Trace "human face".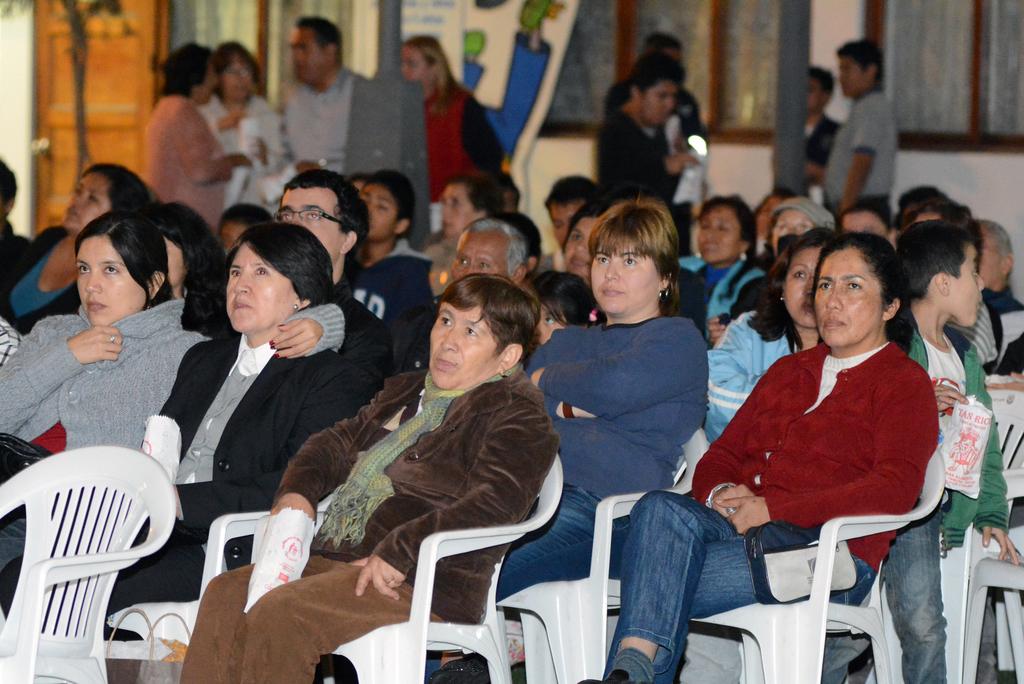
Traced to [779,246,828,326].
